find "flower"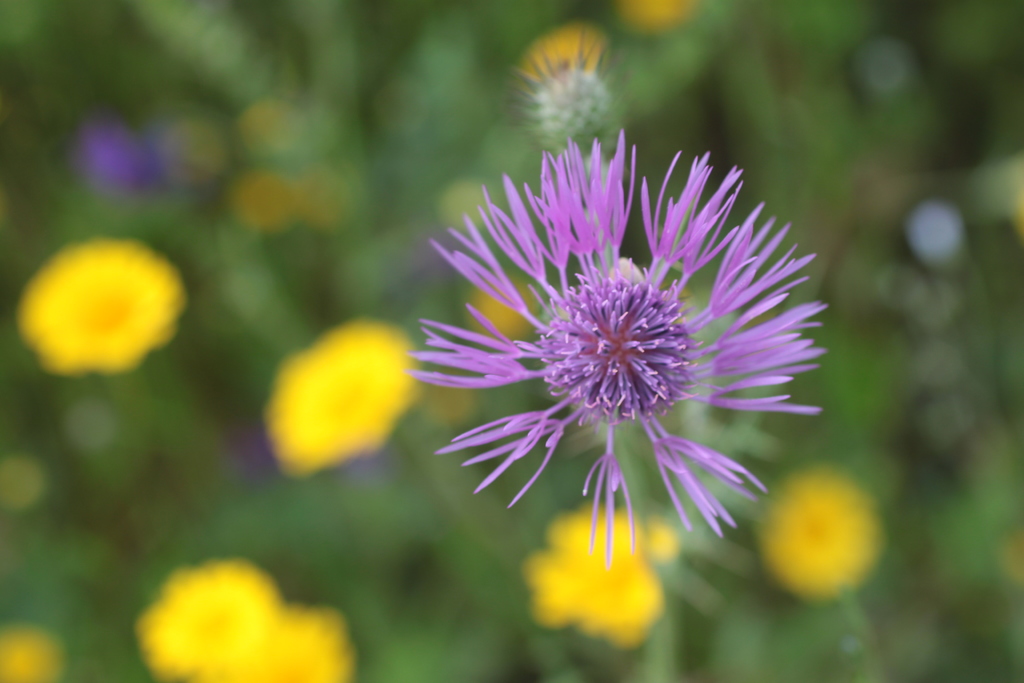
(left=749, top=461, right=886, bottom=600)
